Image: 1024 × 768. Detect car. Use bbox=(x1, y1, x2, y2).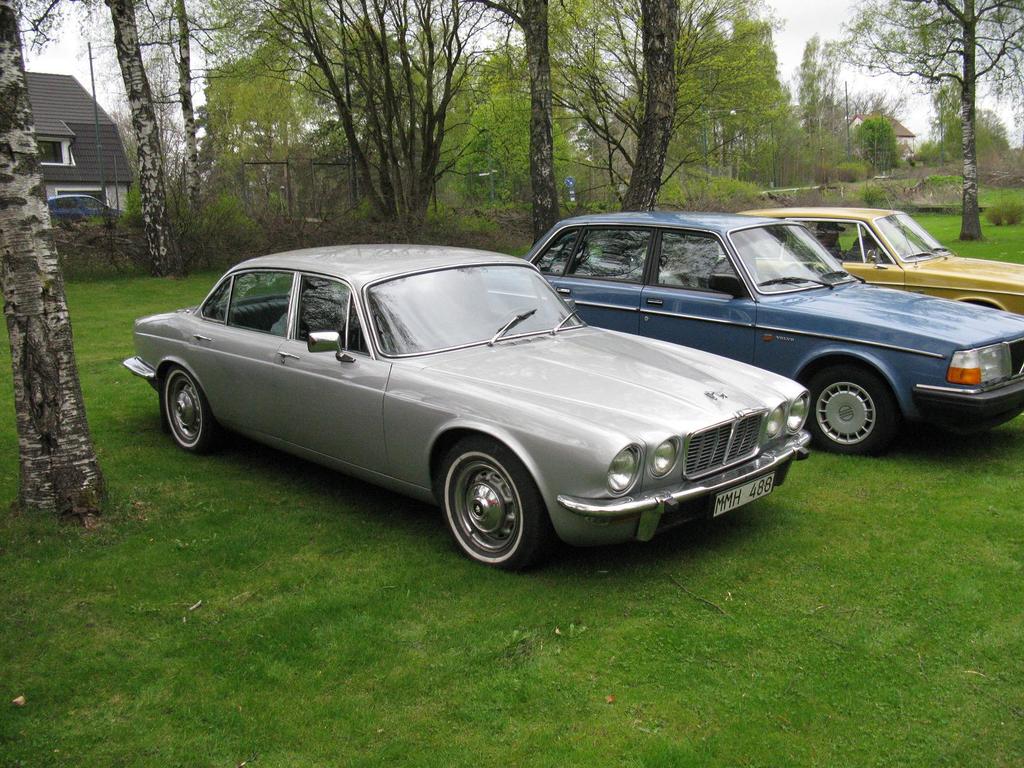
bbox=(141, 243, 818, 570).
